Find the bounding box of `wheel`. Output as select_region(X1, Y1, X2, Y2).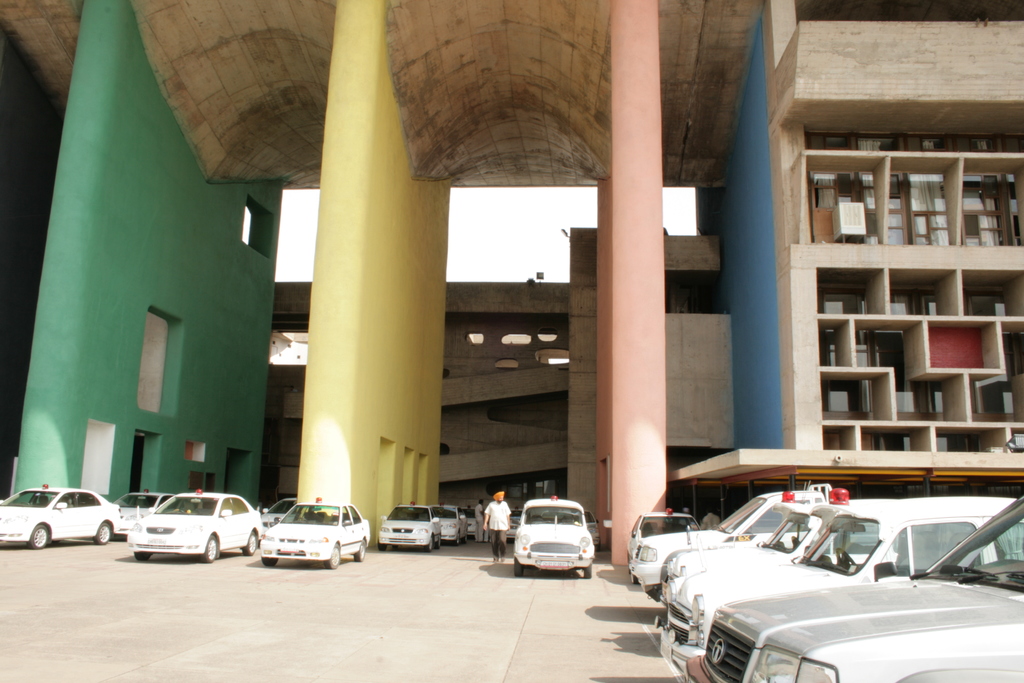
select_region(631, 573, 637, 584).
